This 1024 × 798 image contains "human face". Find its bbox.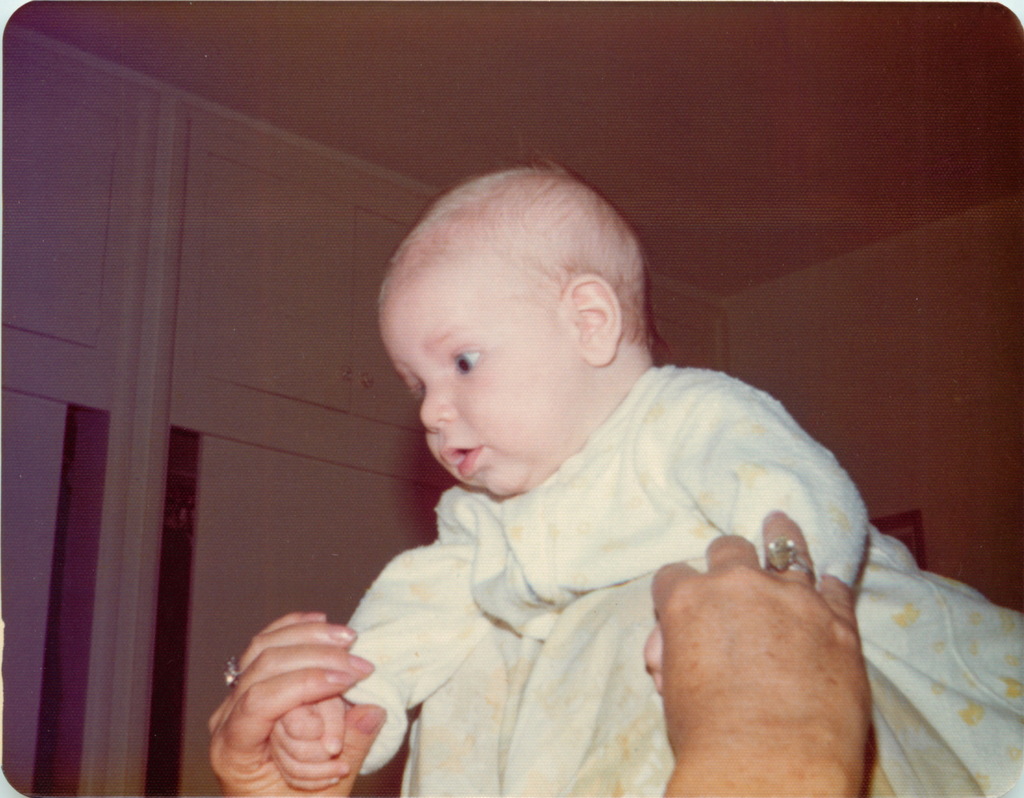
rect(384, 248, 591, 492).
